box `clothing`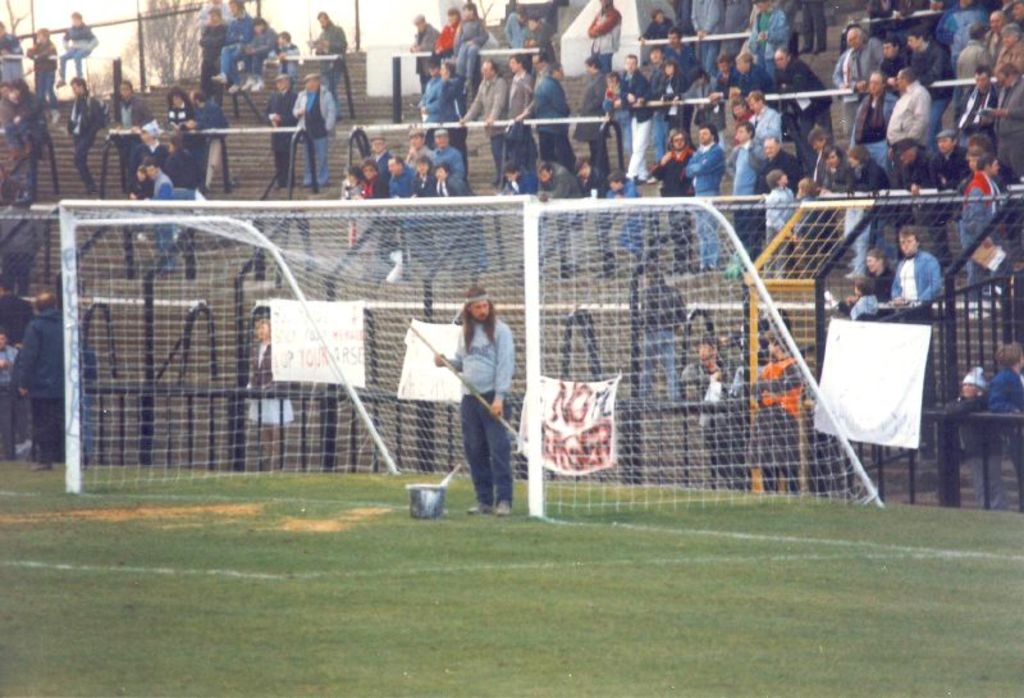
[443, 320, 515, 499]
